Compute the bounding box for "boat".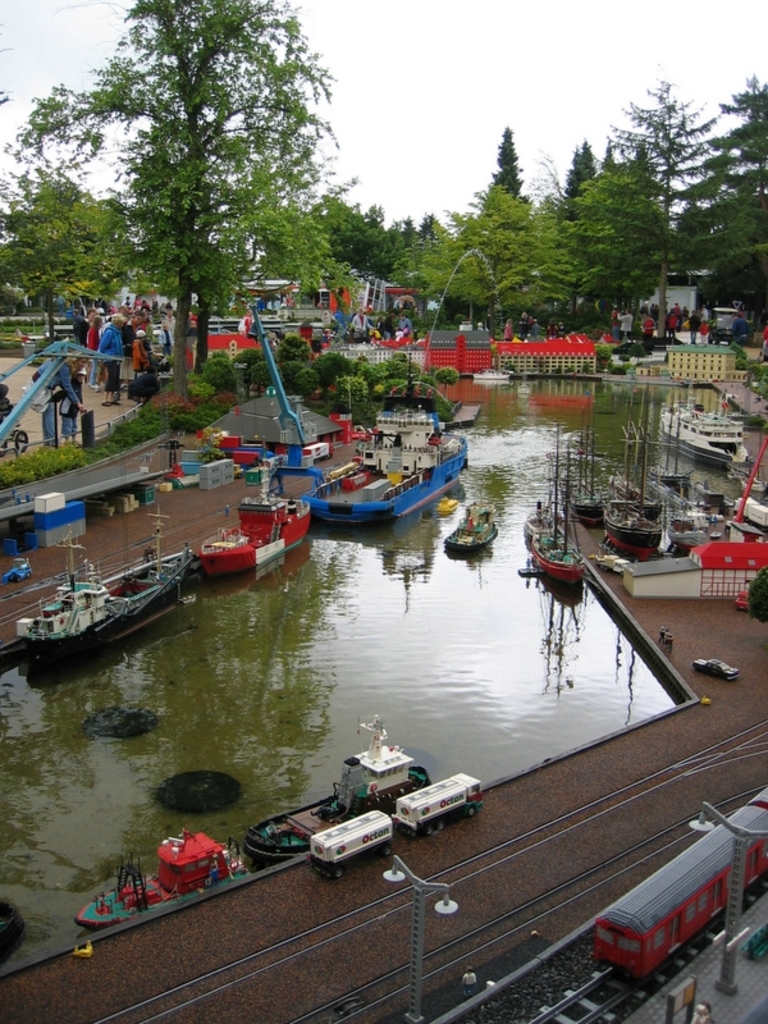
14/506/192/667.
